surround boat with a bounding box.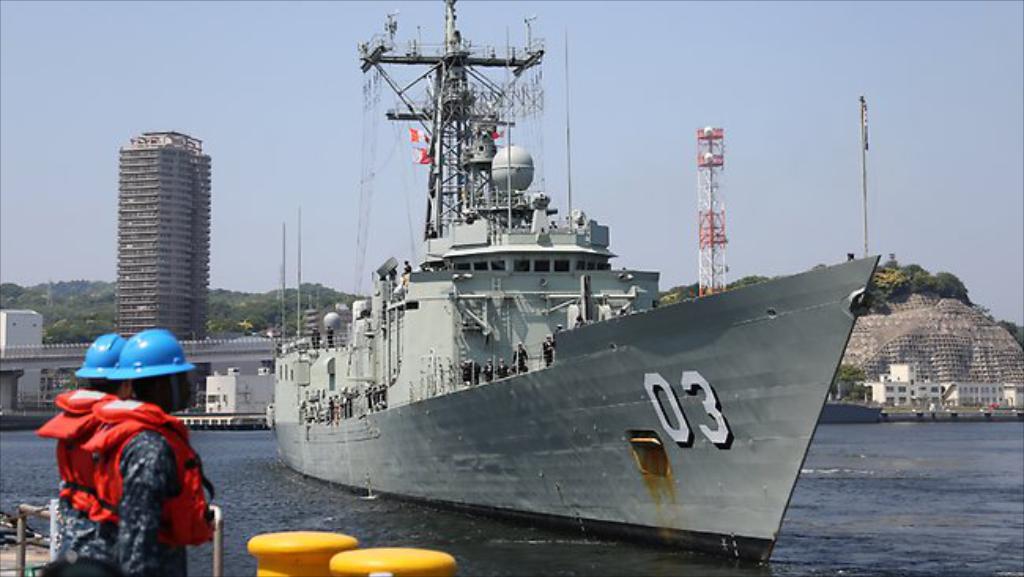
x1=235, y1=17, x2=866, y2=541.
